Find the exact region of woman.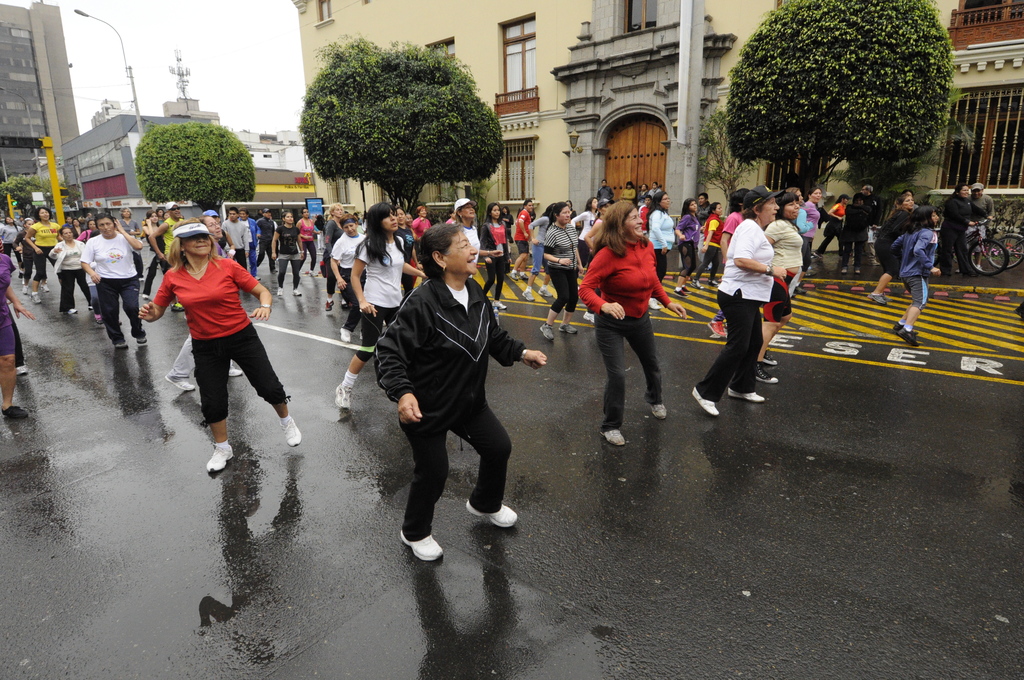
Exact region: Rect(51, 227, 90, 315).
